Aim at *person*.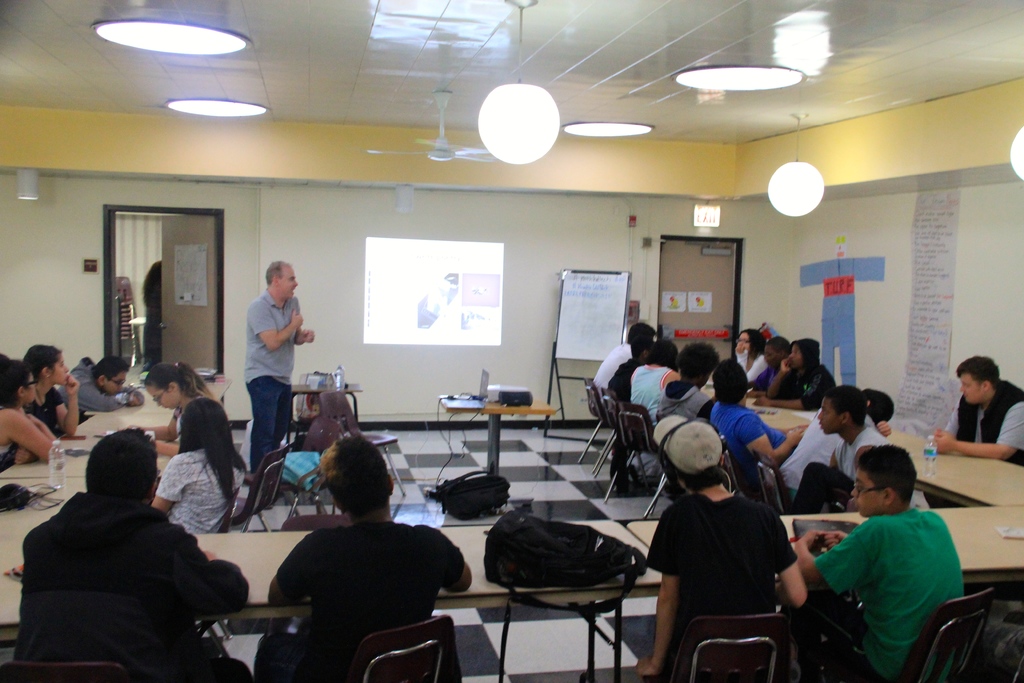
Aimed at 0:353:67:474.
